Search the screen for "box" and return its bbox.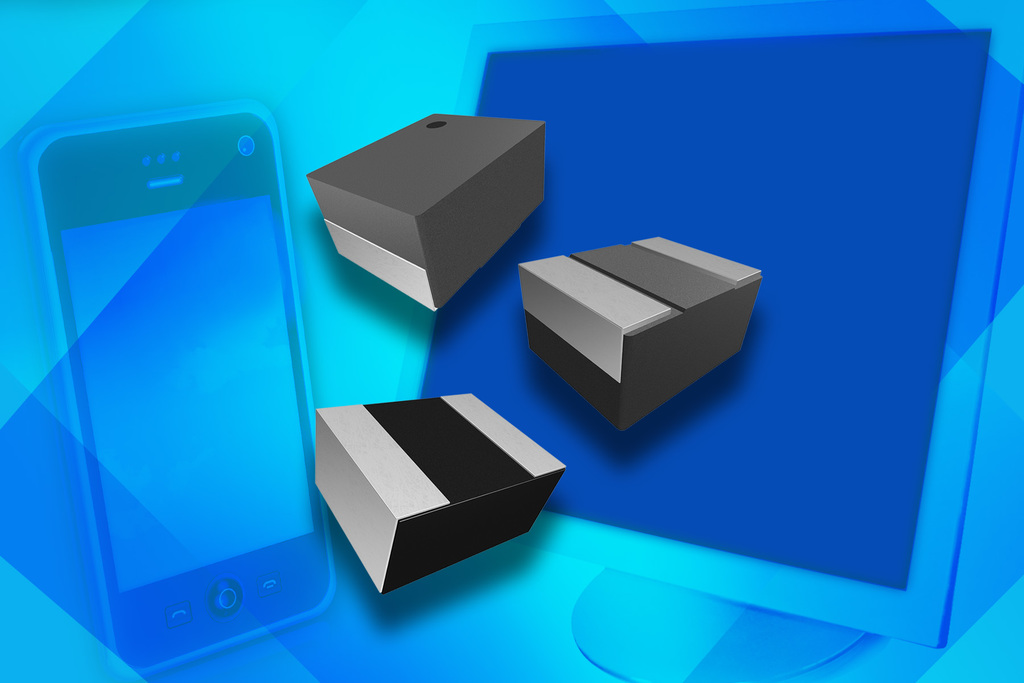
Found: <bbox>519, 239, 764, 432</bbox>.
